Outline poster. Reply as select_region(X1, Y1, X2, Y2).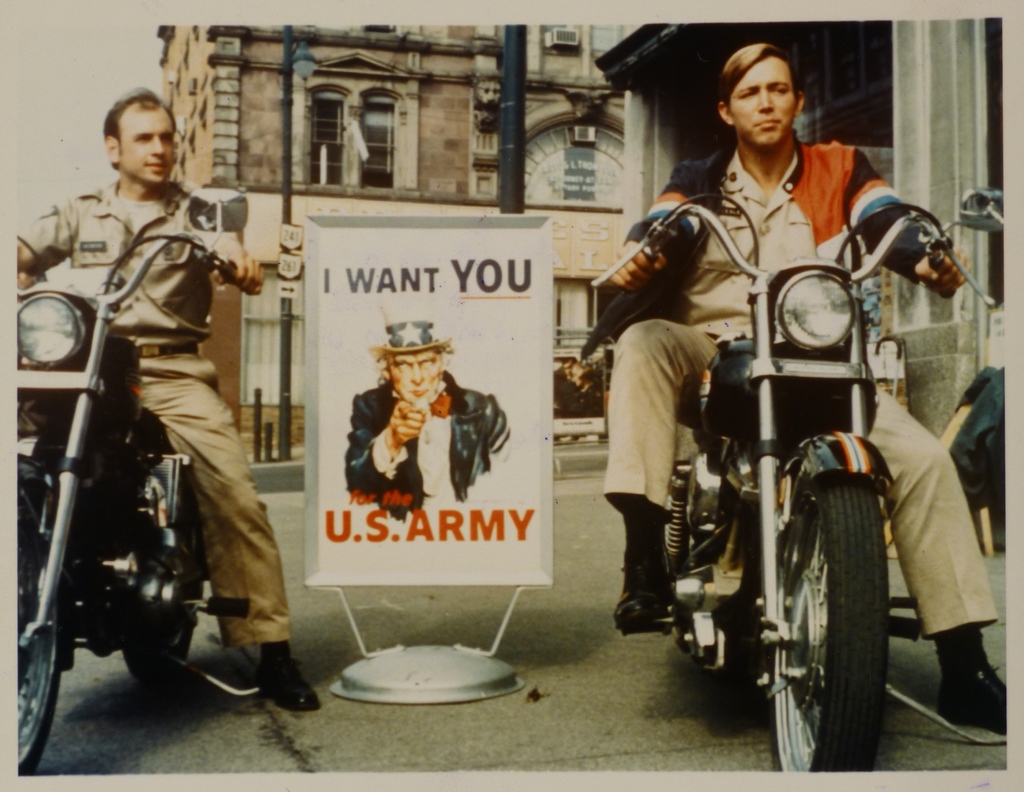
select_region(0, 0, 1023, 791).
